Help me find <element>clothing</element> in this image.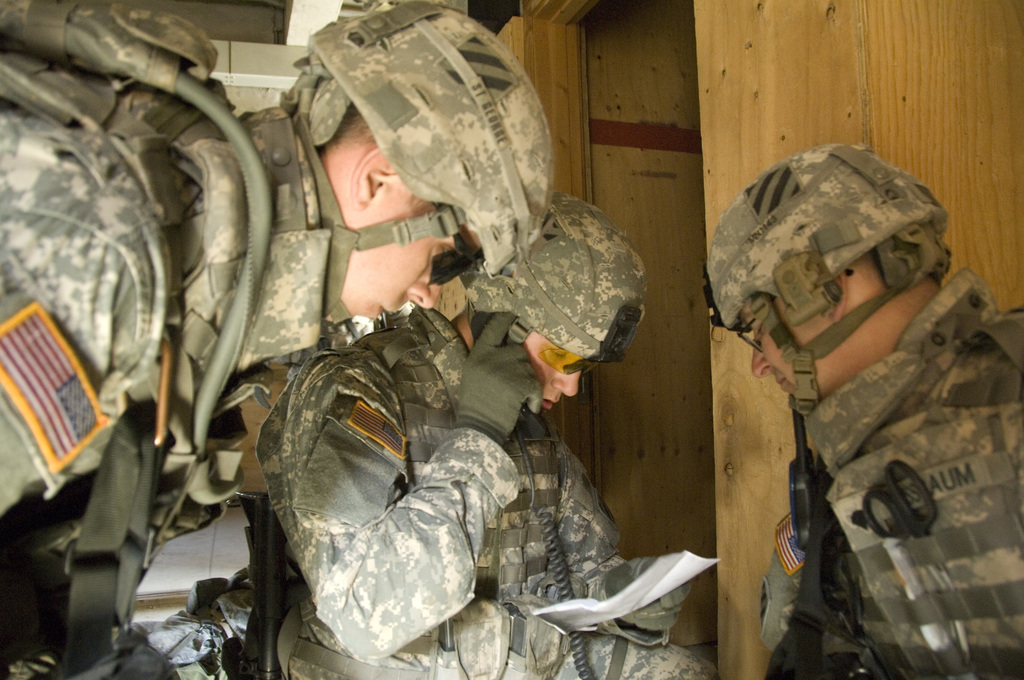
Found it: [x1=0, y1=108, x2=332, y2=527].
